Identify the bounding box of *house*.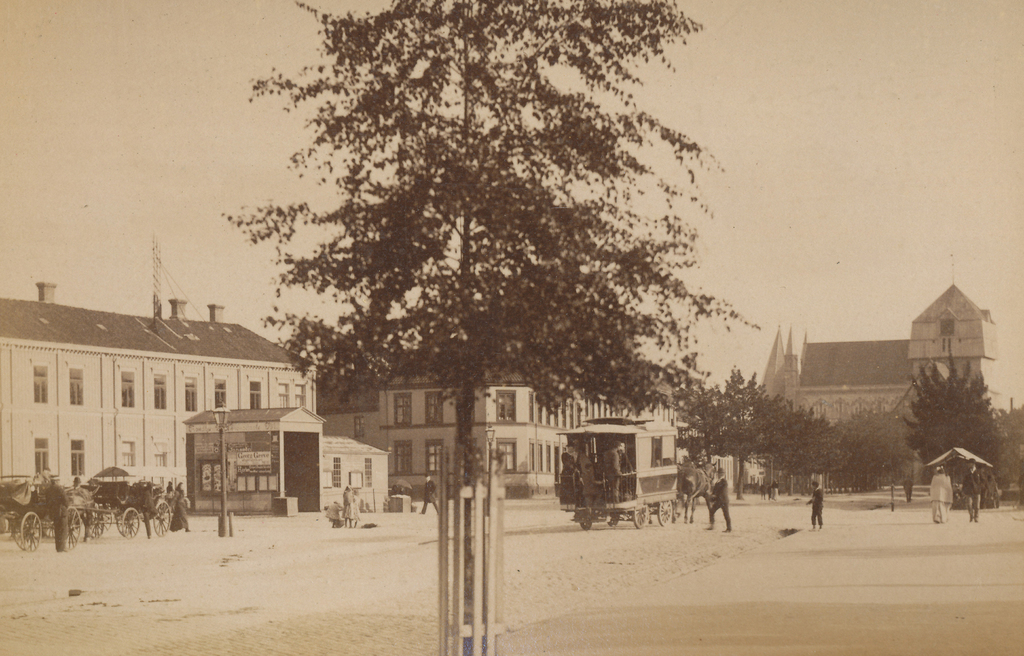
<region>747, 278, 995, 452</region>.
